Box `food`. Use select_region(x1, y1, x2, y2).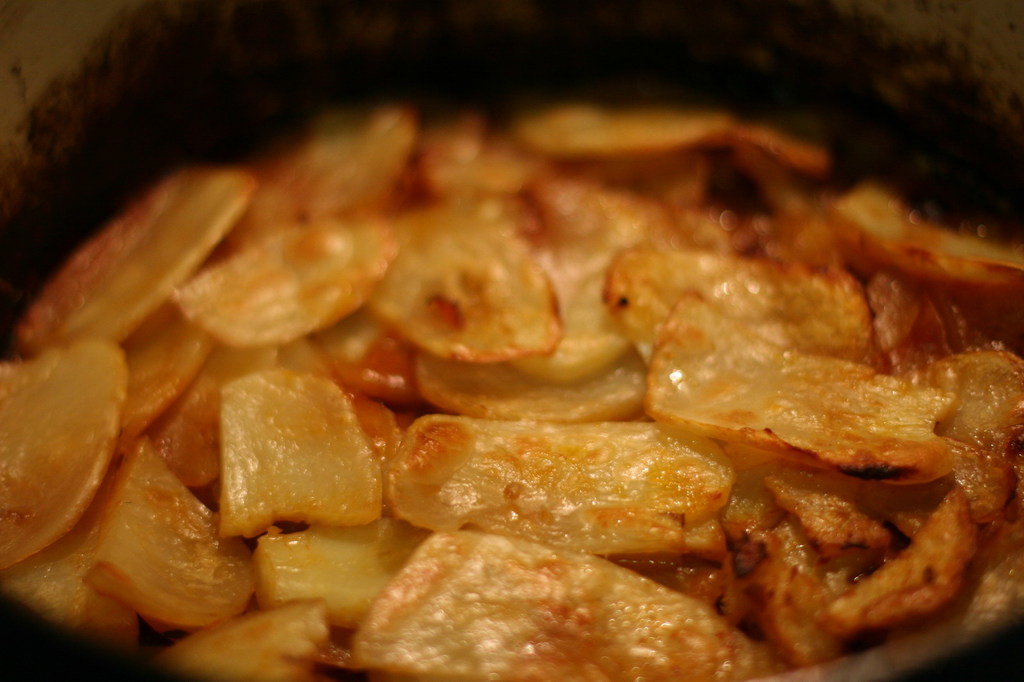
select_region(0, 89, 1023, 681).
